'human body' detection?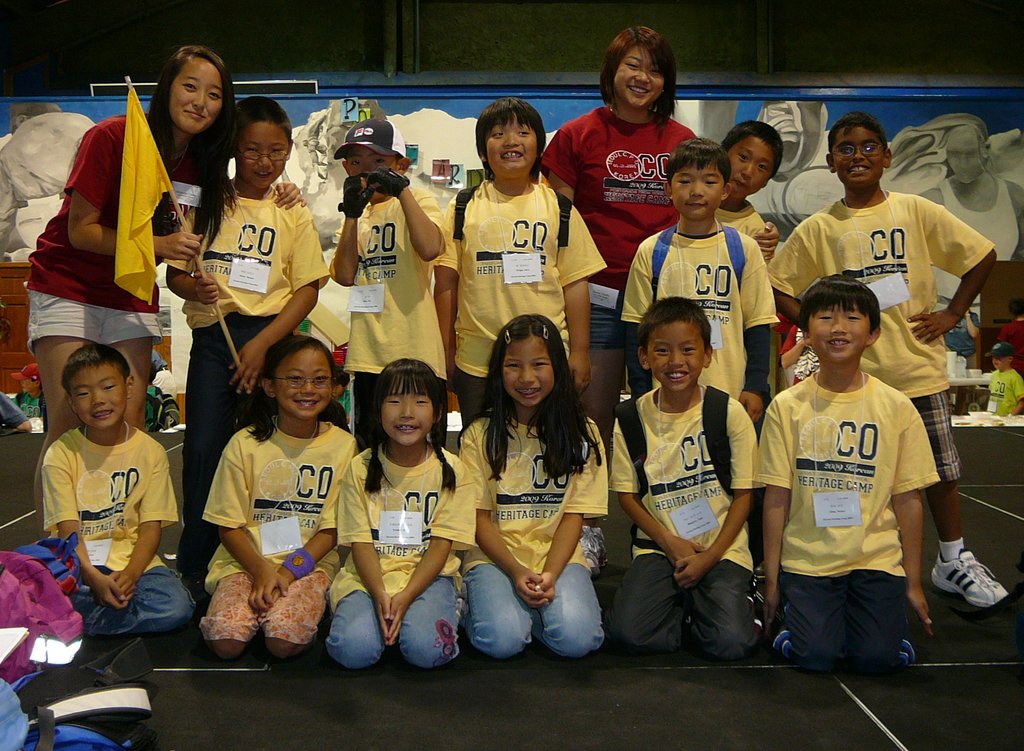
bbox(438, 175, 609, 396)
